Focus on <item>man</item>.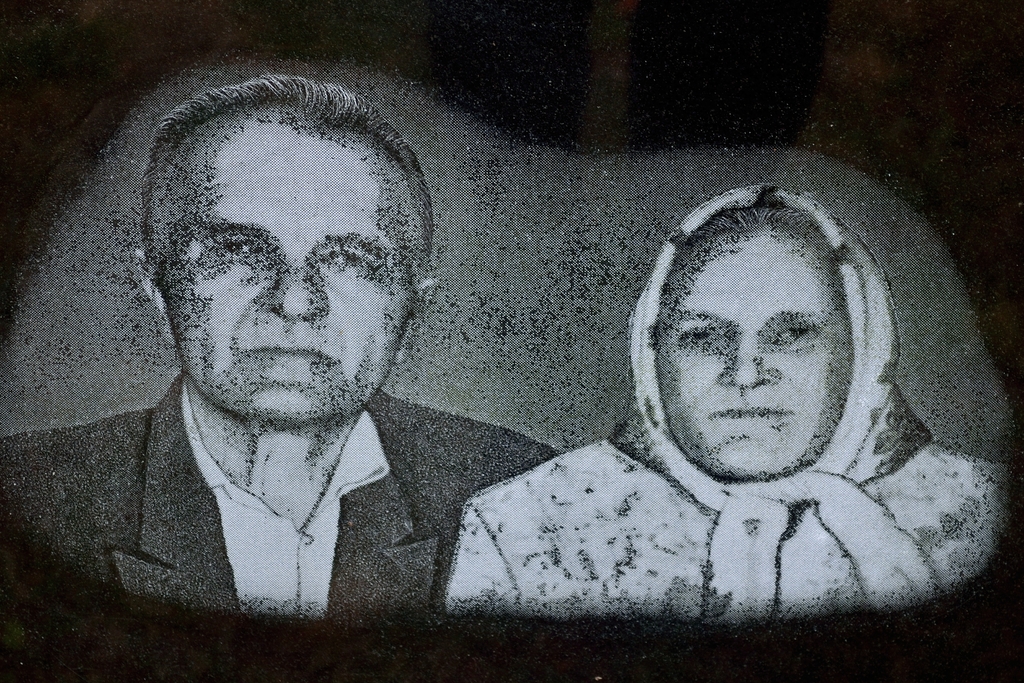
Focused at <bbox>8, 38, 596, 650</bbox>.
